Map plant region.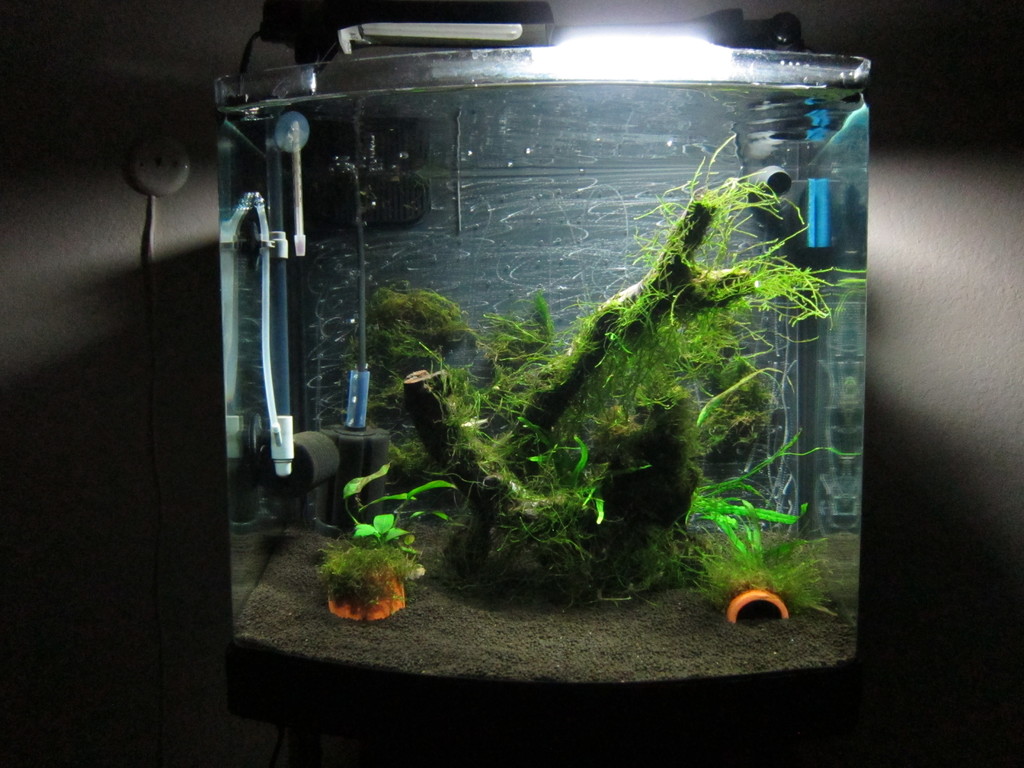
Mapped to BBox(674, 530, 844, 617).
